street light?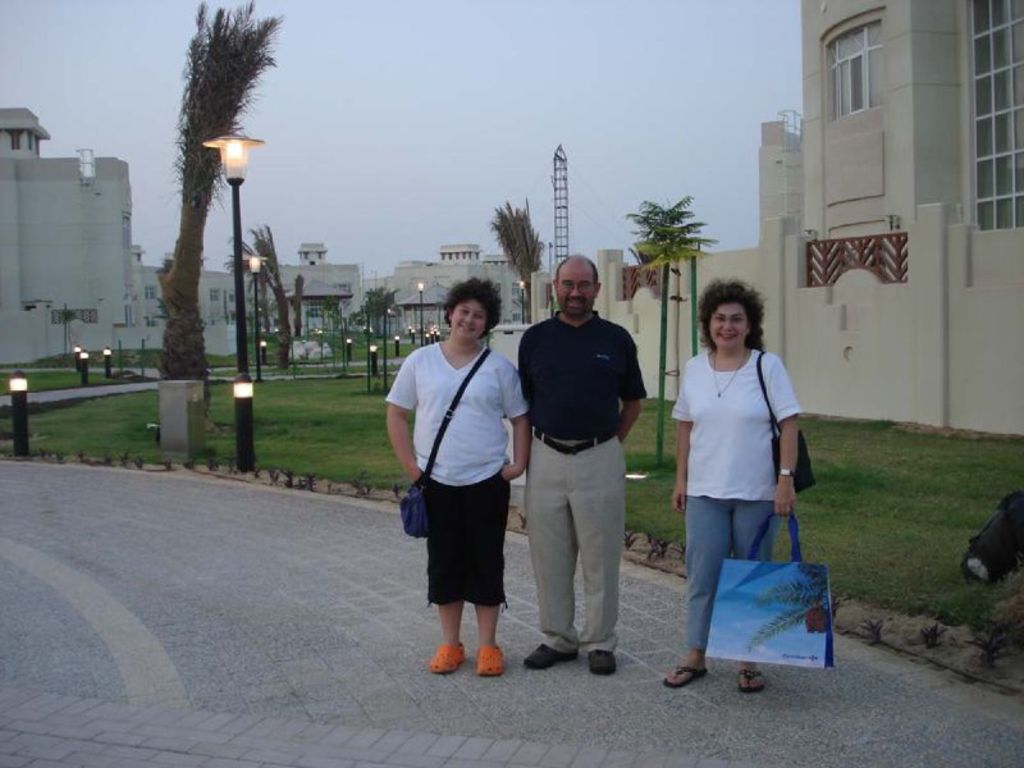
crop(204, 132, 264, 465)
